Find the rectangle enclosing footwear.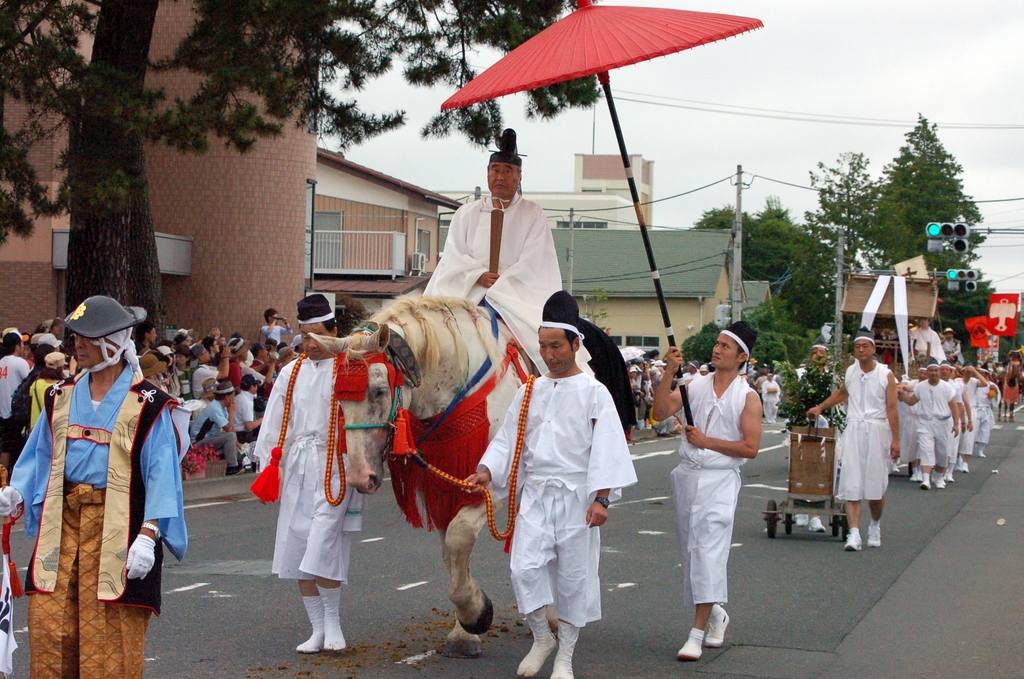
box(923, 477, 932, 491).
